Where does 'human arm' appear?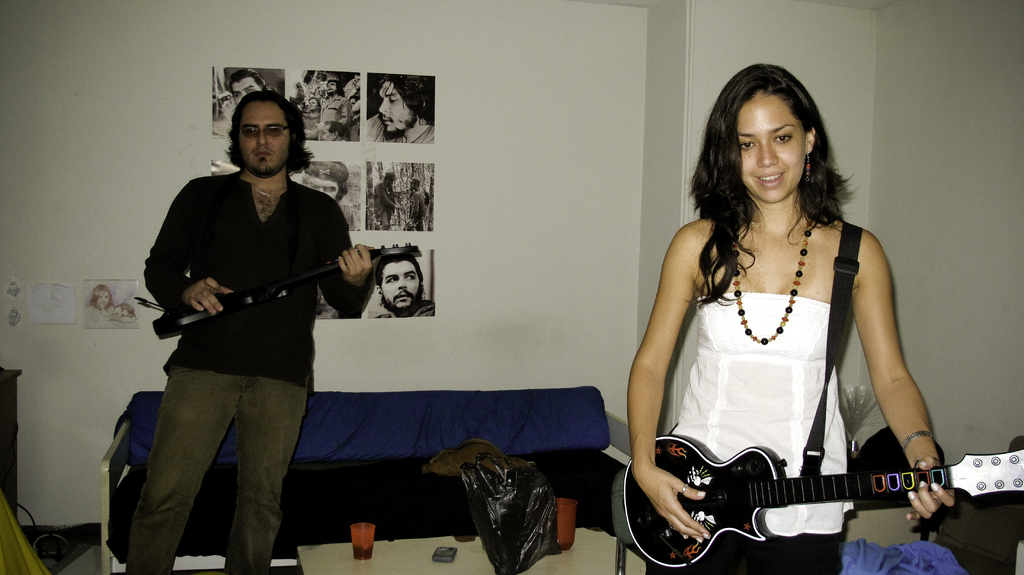
Appears at bbox(628, 219, 704, 496).
